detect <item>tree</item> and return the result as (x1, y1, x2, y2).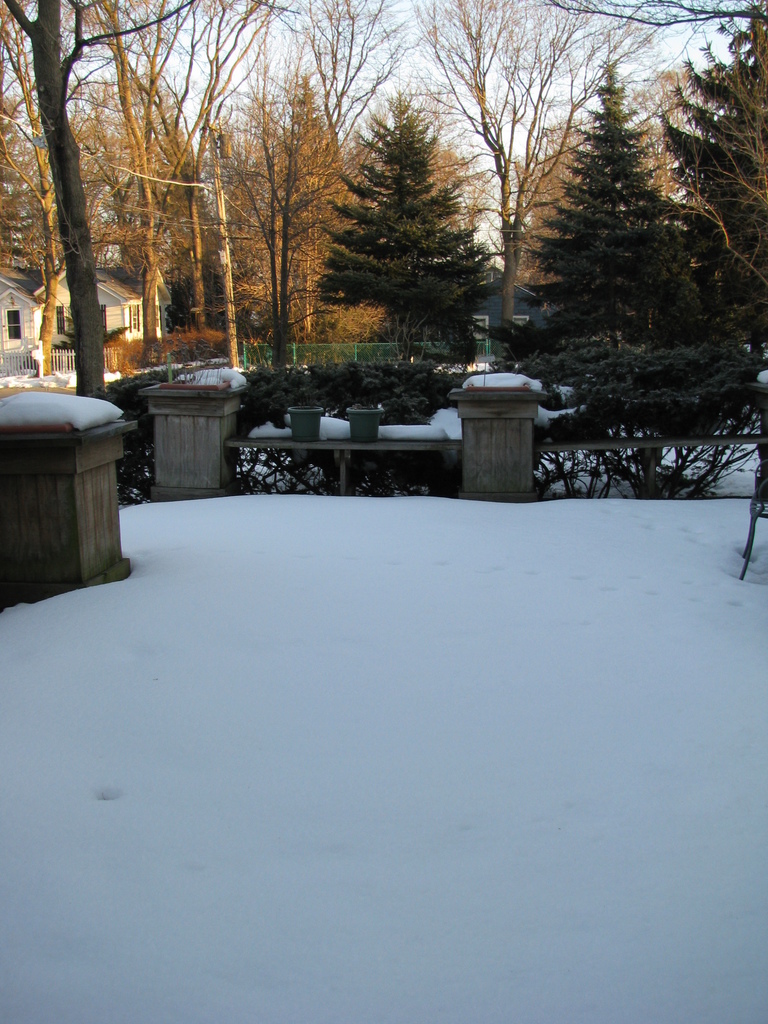
(284, 0, 401, 221).
